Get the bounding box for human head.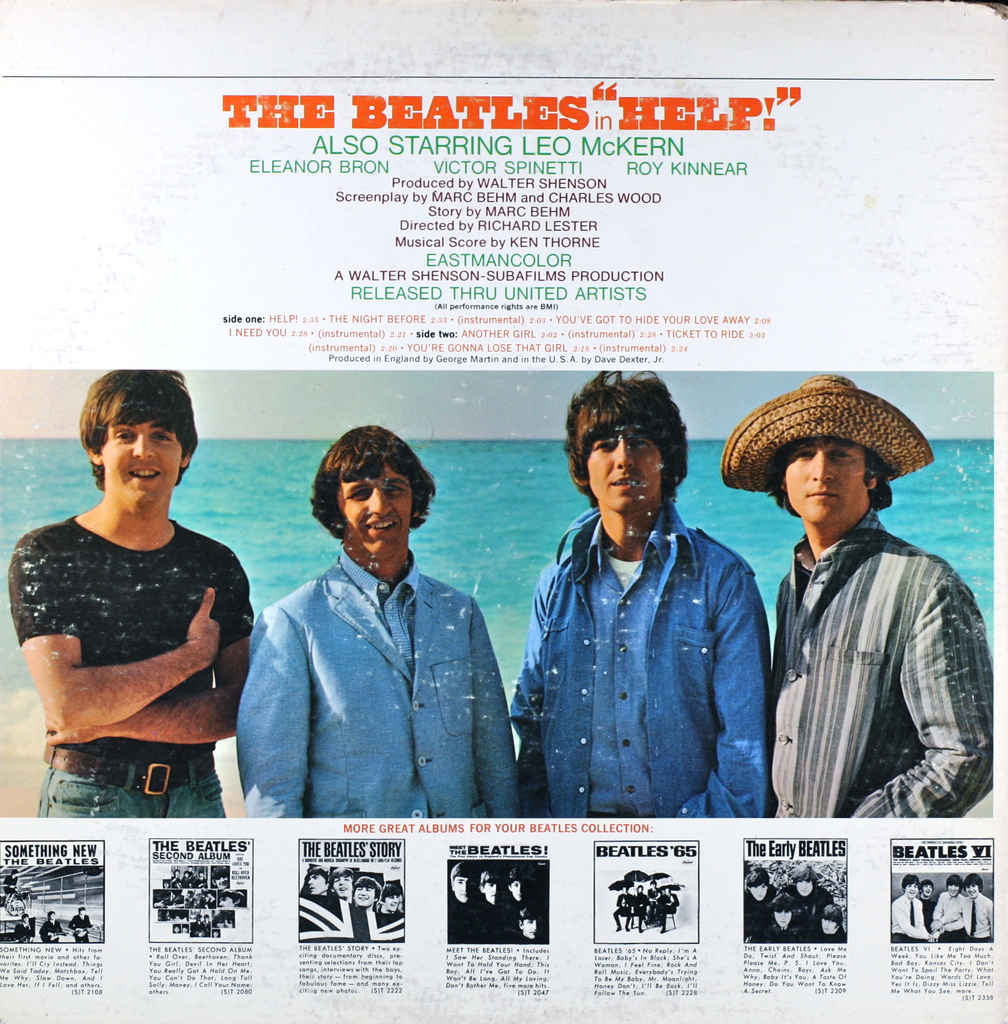
BBox(790, 863, 817, 897).
